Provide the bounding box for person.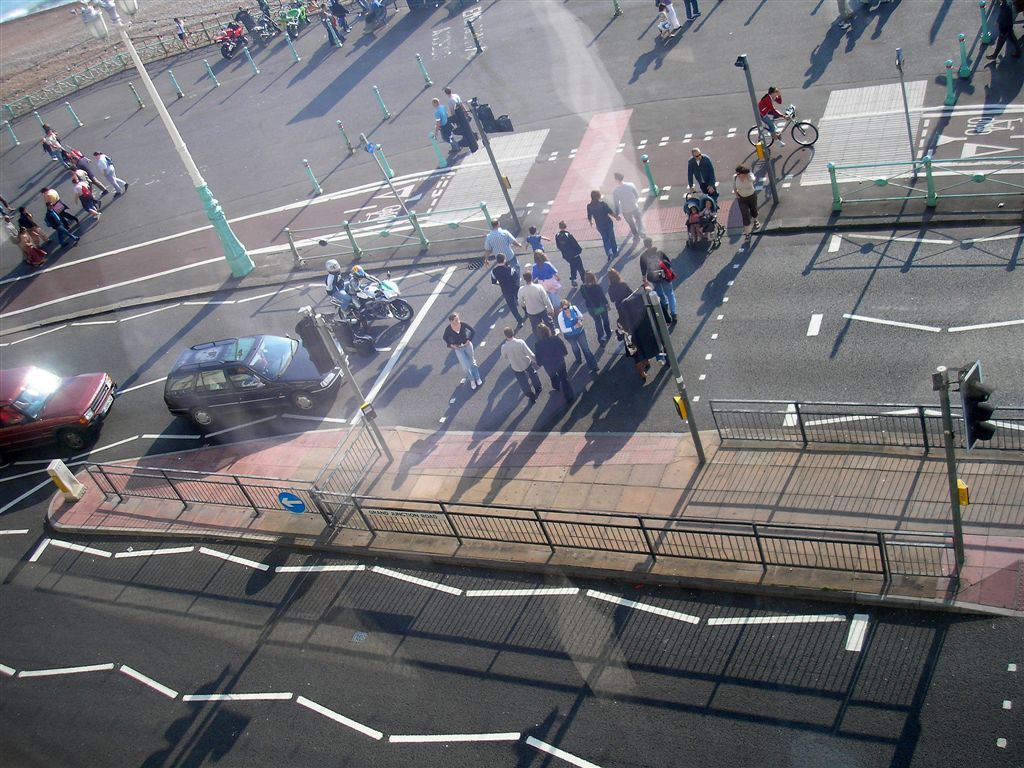
[x1=442, y1=310, x2=476, y2=395].
